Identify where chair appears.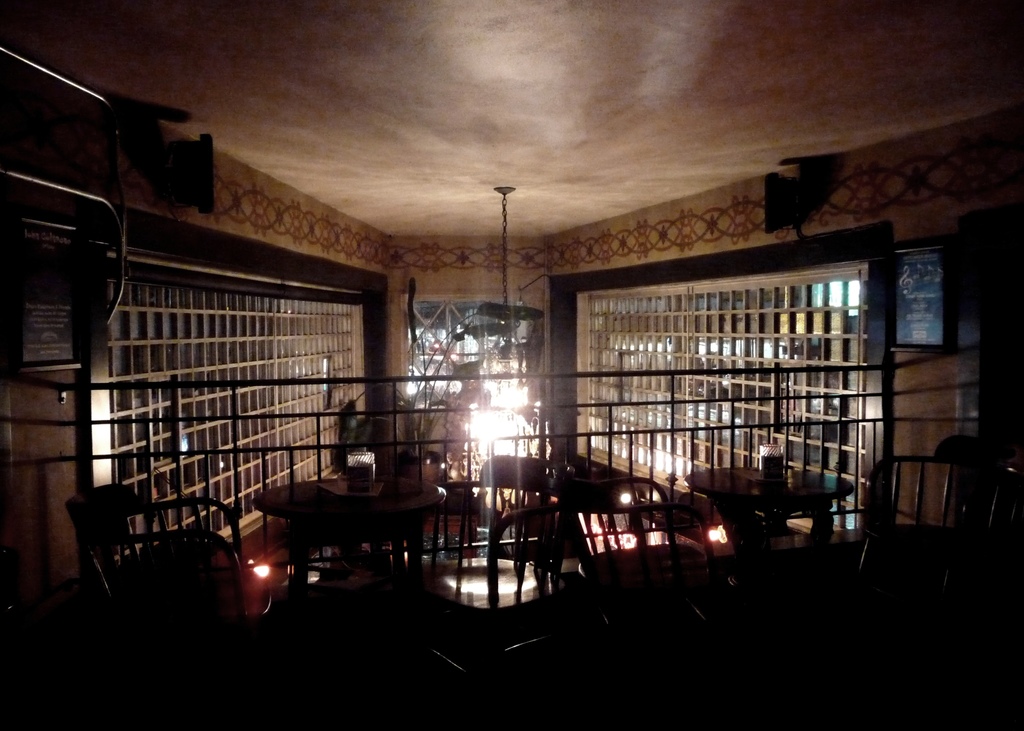
Appears at x1=452, y1=451, x2=548, y2=562.
